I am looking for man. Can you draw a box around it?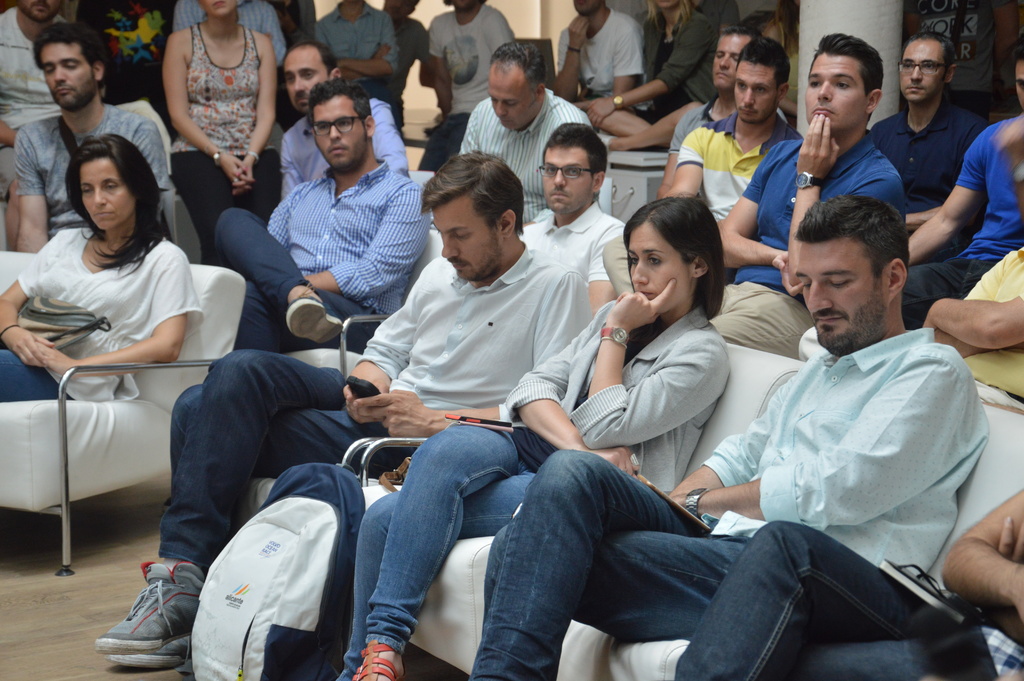
Sure, the bounding box is BBox(870, 32, 991, 234).
